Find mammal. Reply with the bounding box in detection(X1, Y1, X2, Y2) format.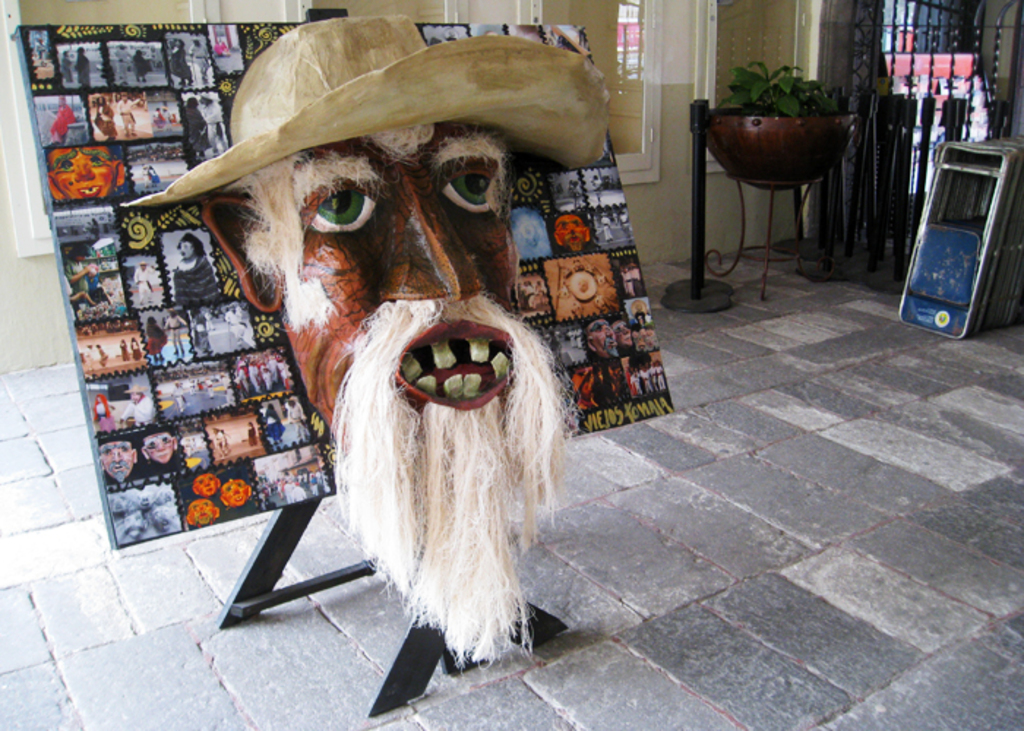
detection(597, 211, 611, 243).
